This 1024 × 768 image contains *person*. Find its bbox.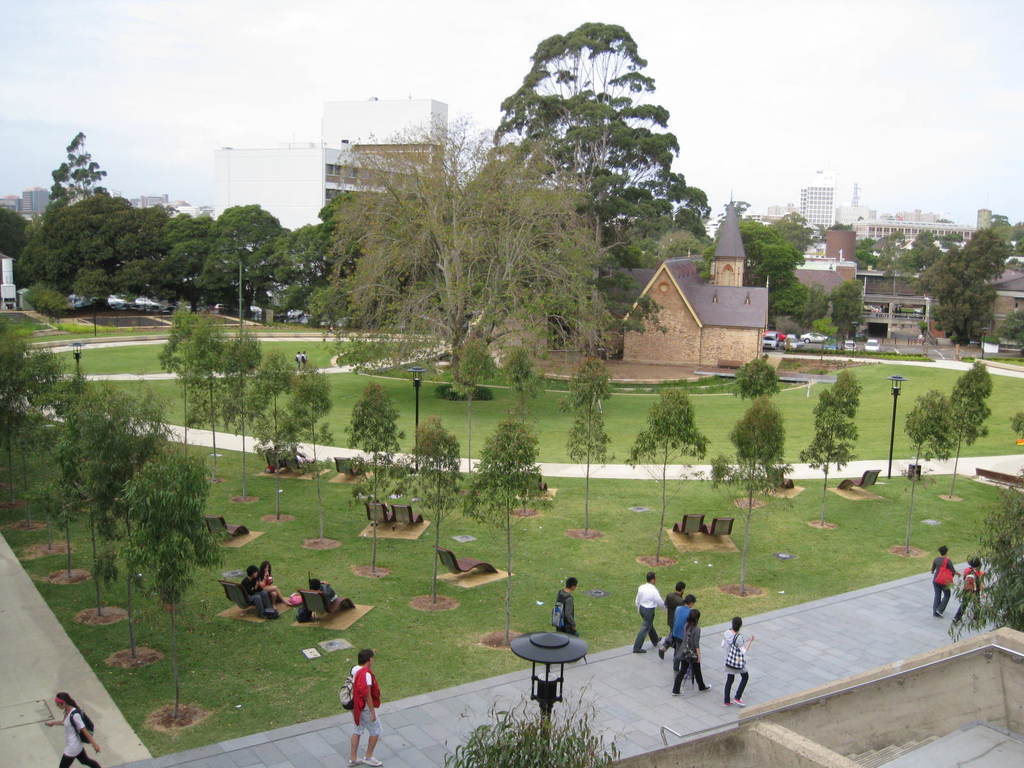
(x1=636, y1=573, x2=660, y2=656).
